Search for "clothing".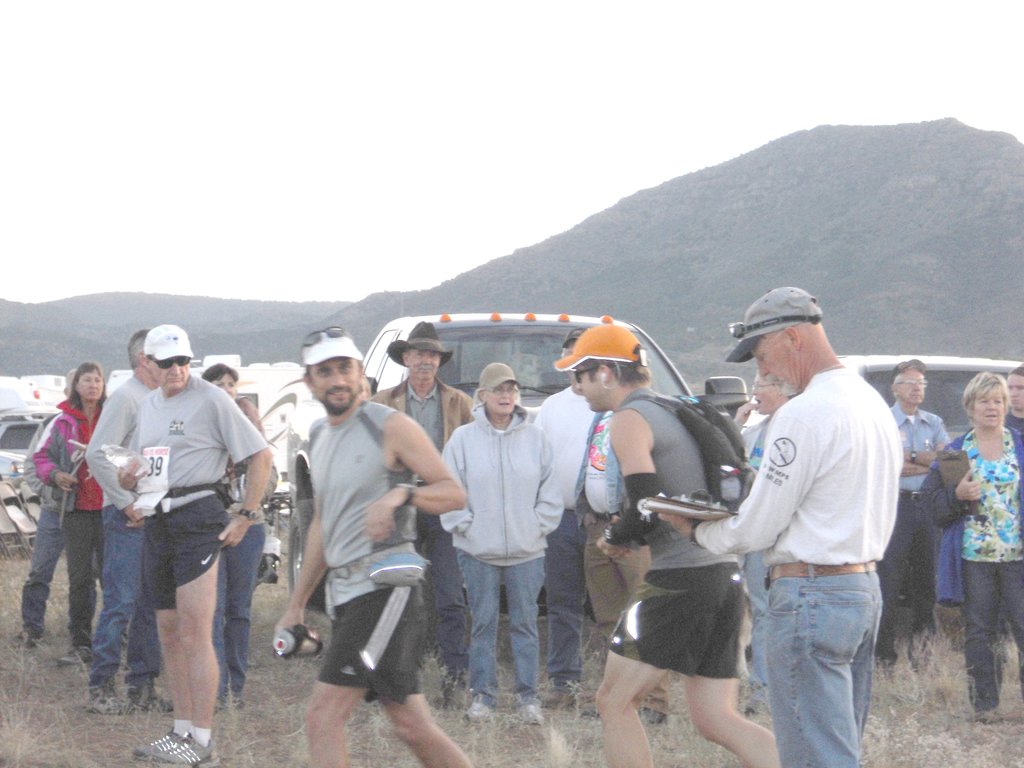
Found at (x1=77, y1=378, x2=163, y2=688).
